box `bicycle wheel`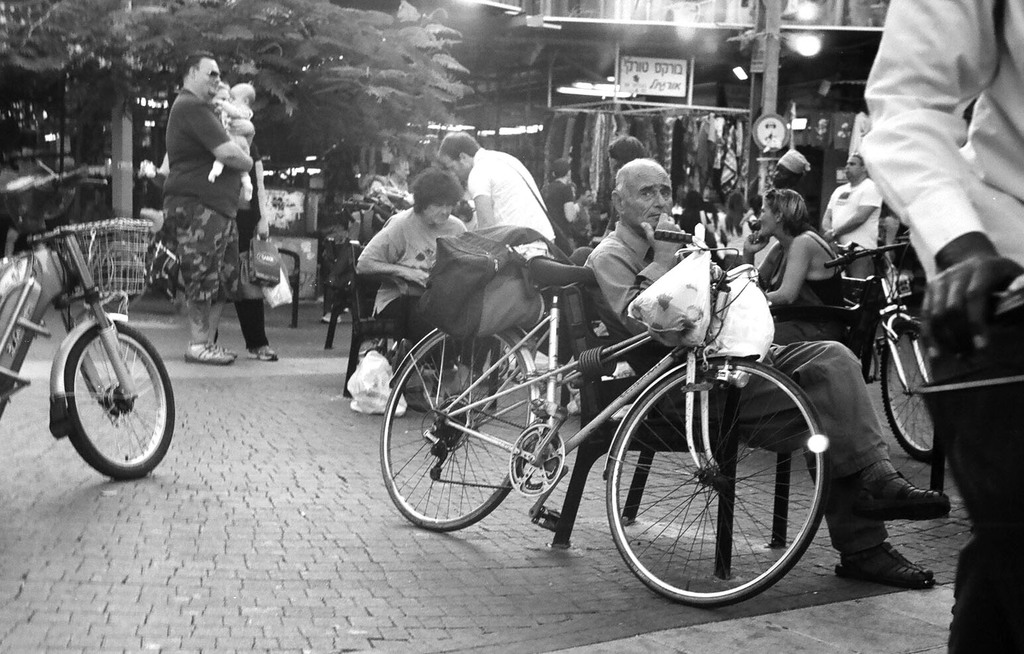
{"left": 880, "top": 319, "right": 935, "bottom": 463}
